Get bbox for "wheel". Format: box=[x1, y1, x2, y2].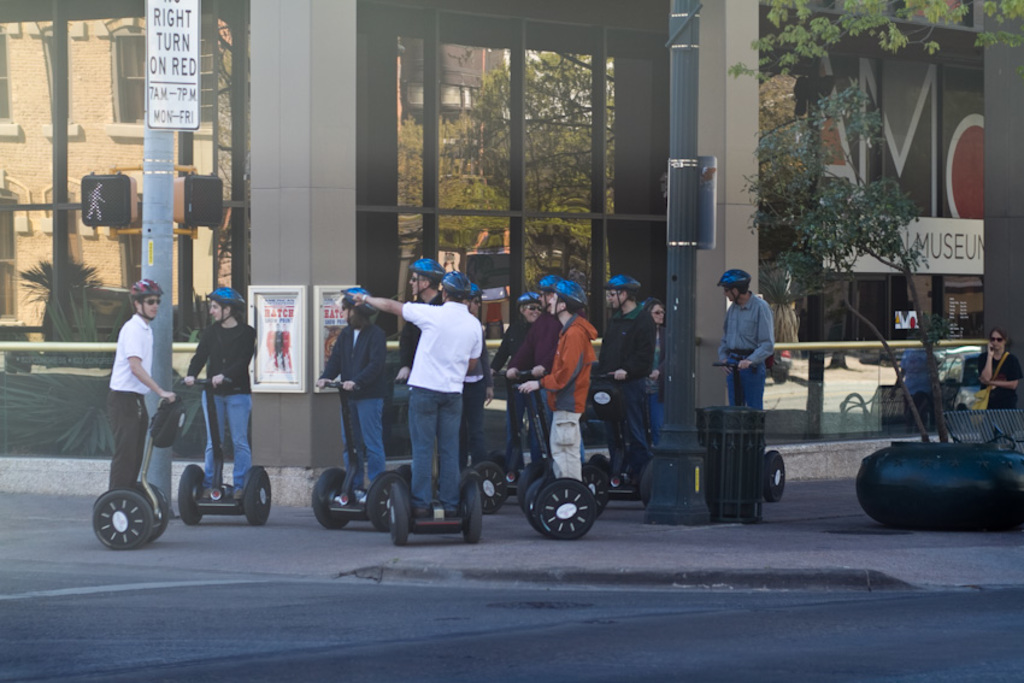
box=[536, 478, 598, 538].
